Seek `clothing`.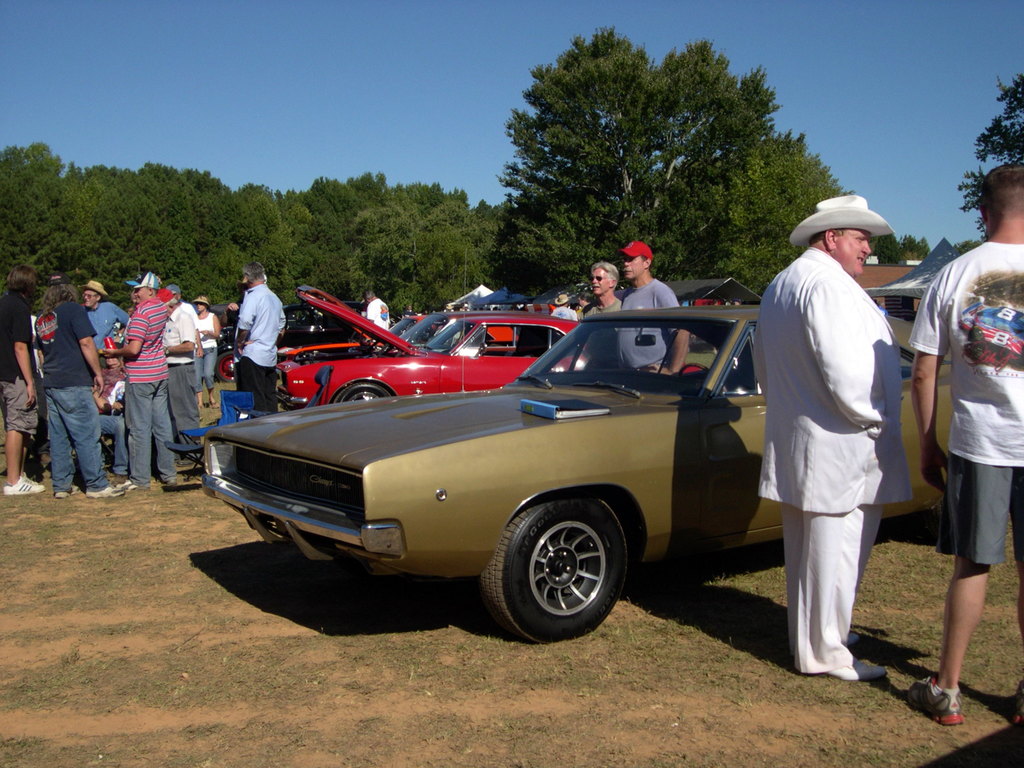
(92, 301, 132, 358).
